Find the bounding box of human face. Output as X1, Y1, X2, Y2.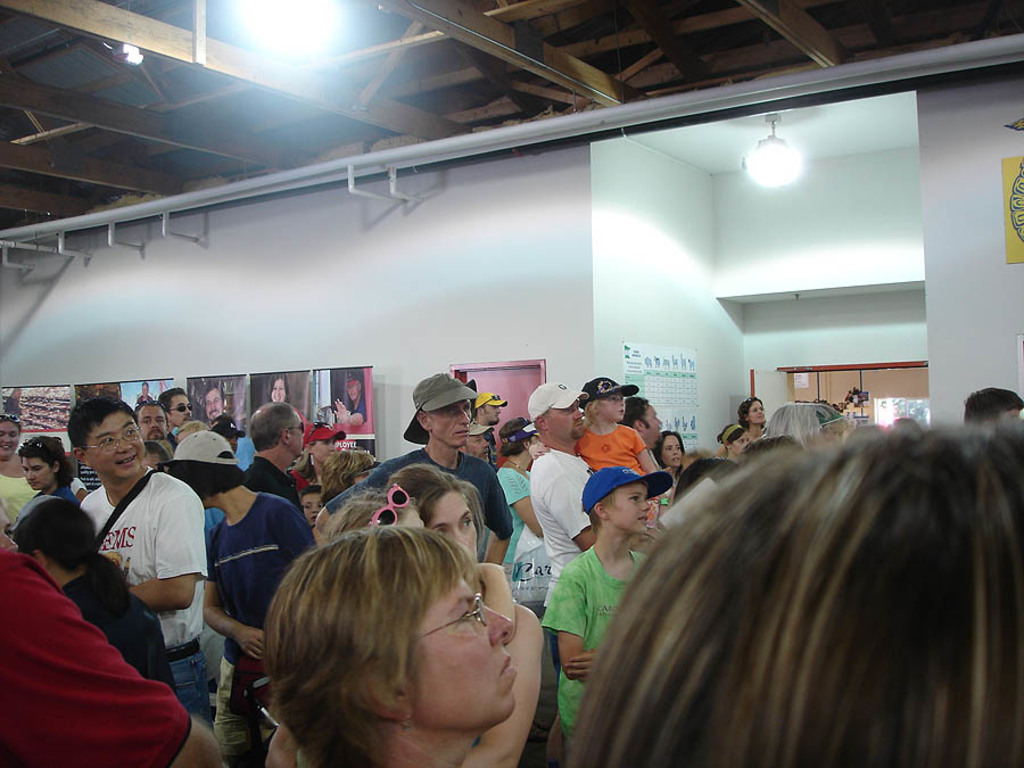
470, 433, 490, 463.
